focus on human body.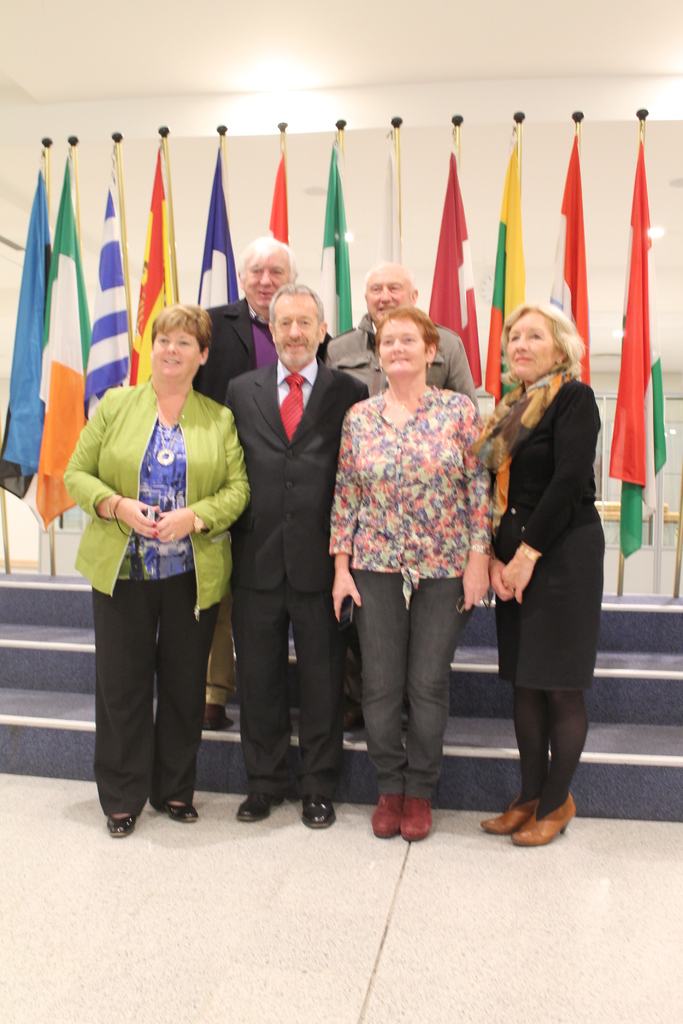
Focused at <box>222,358,374,825</box>.
